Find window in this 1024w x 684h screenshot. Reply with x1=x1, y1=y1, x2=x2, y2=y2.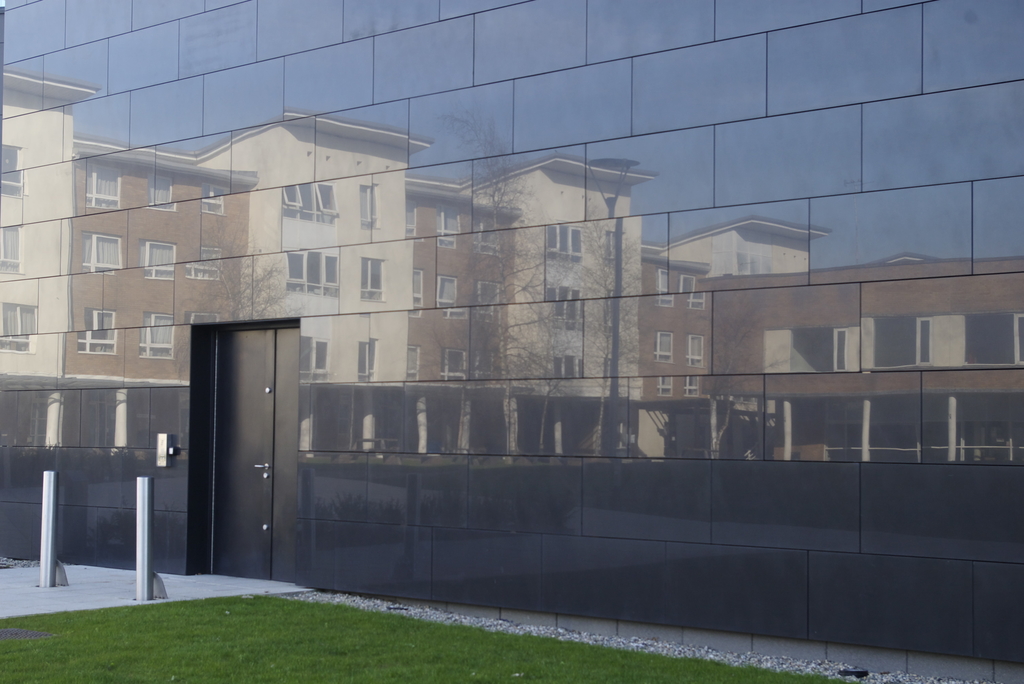
x1=284, y1=252, x2=339, y2=293.
